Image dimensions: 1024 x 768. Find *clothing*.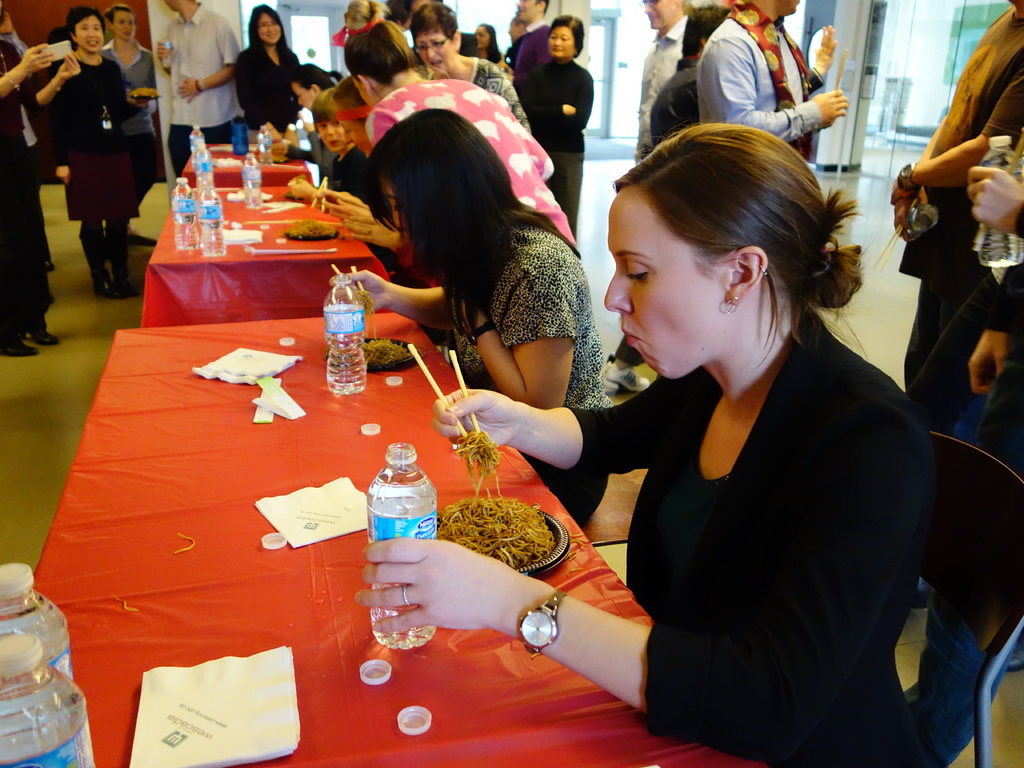
<bbox>512, 56, 596, 239</bbox>.
